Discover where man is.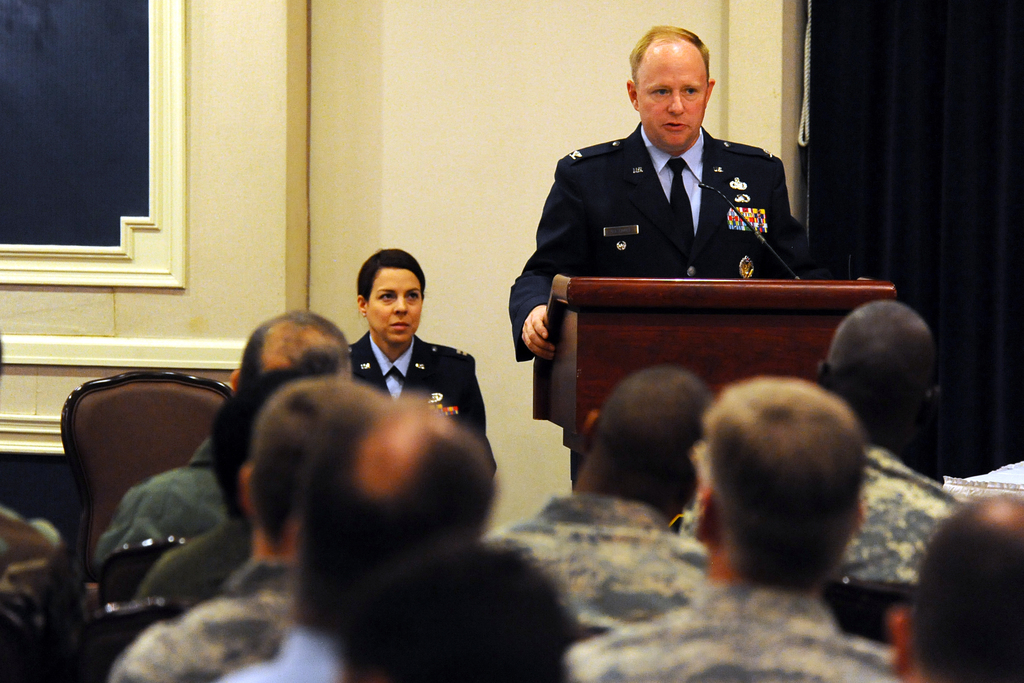
Discovered at Rect(489, 364, 708, 641).
